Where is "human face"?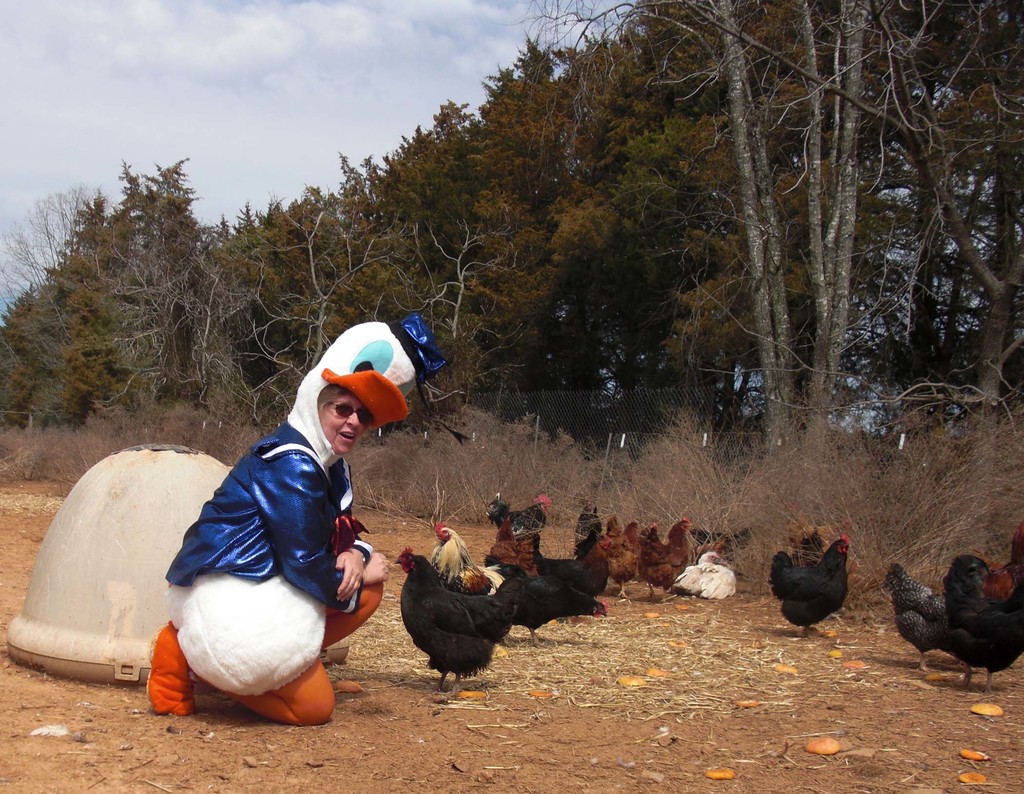
Rect(319, 394, 370, 454).
